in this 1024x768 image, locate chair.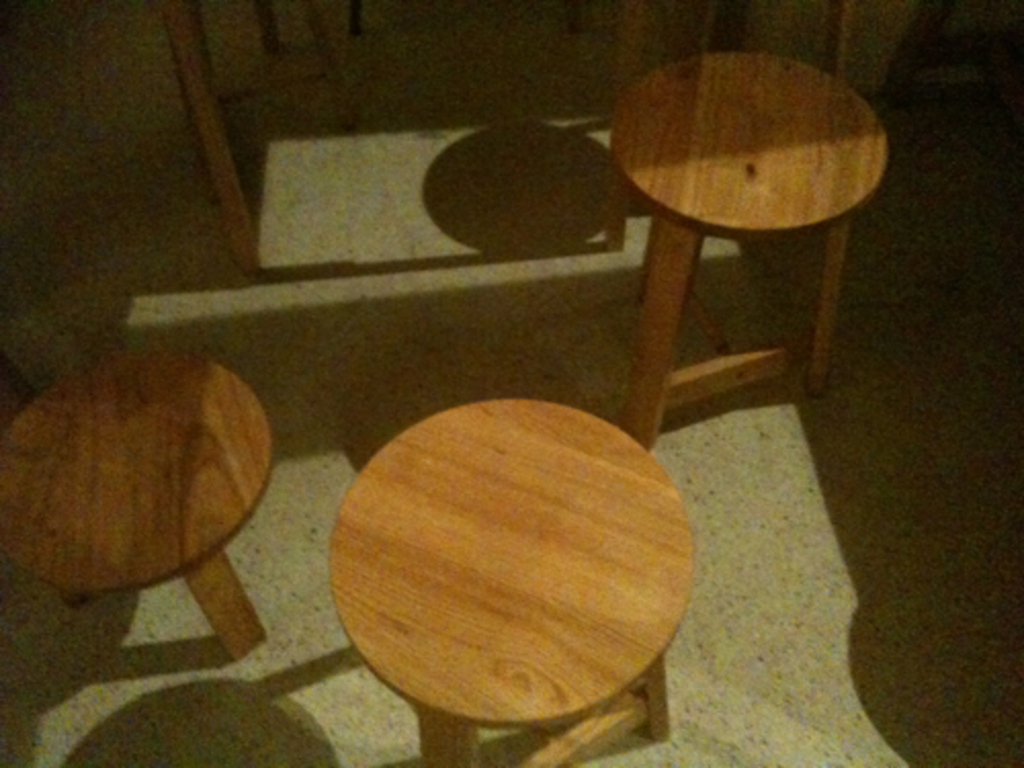
Bounding box: (left=0, top=344, right=274, bottom=659).
